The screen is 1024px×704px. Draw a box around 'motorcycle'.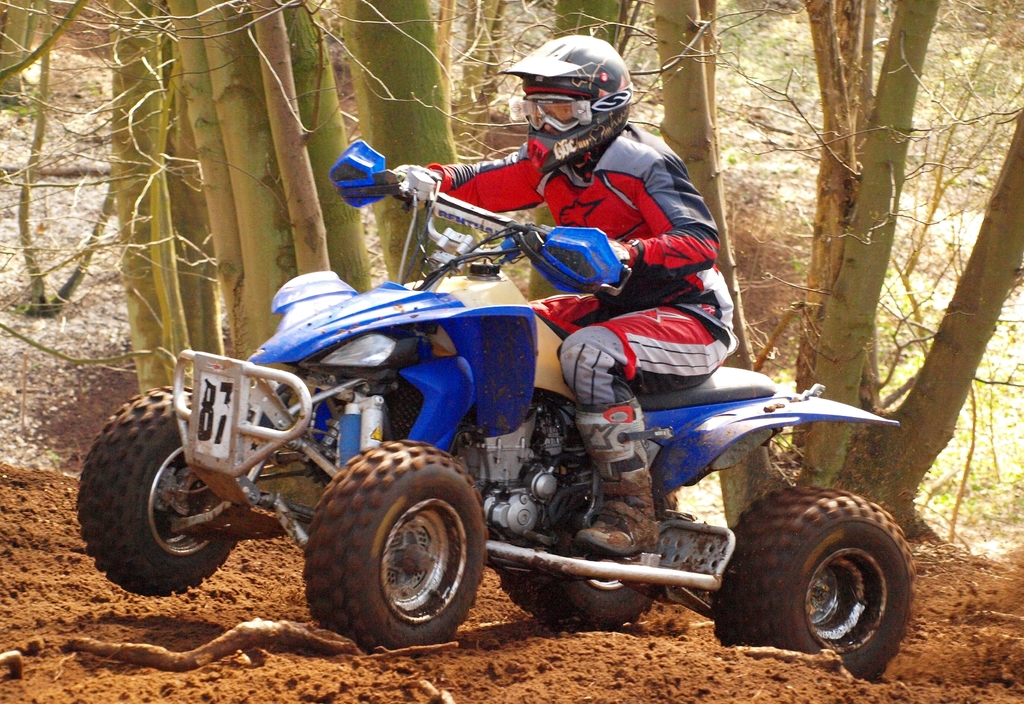
left=125, top=182, right=908, bottom=672.
